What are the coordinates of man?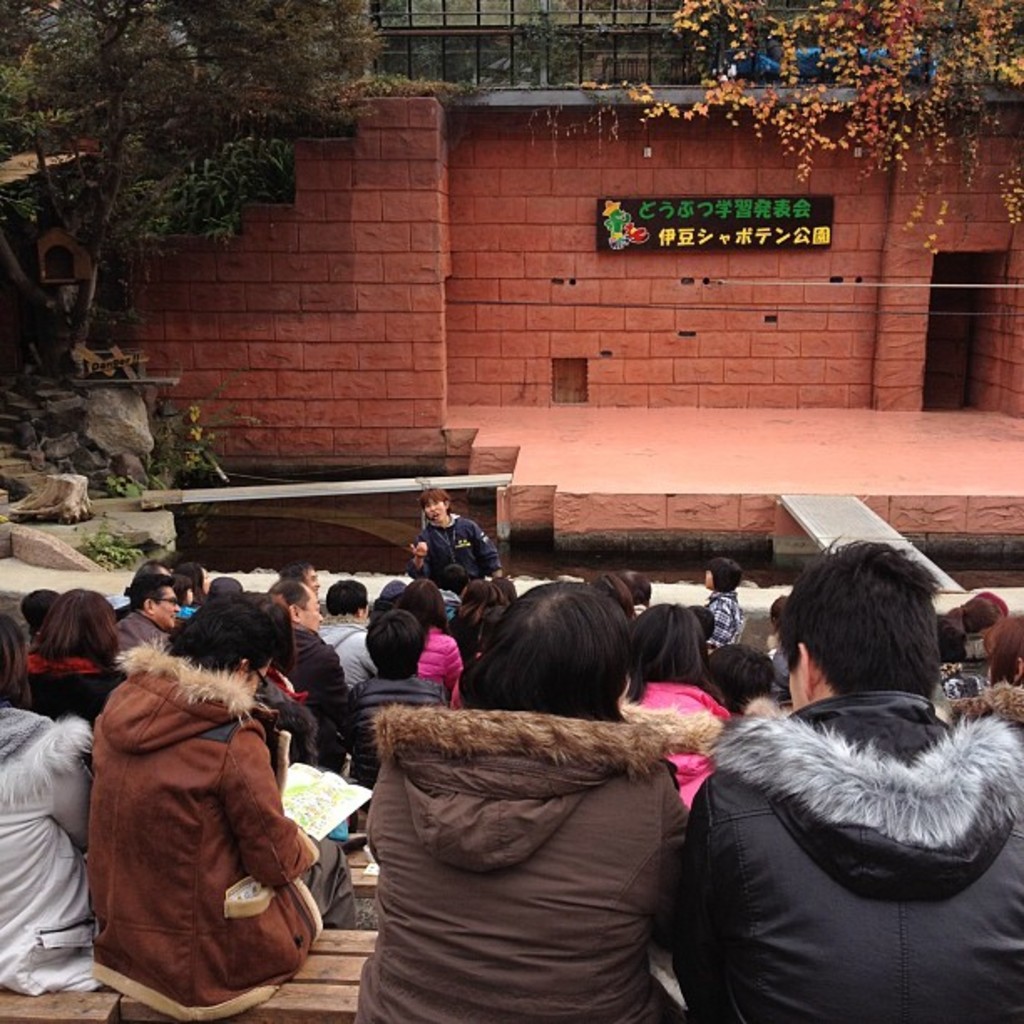
(x1=666, y1=547, x2=1023, y2=1006).
